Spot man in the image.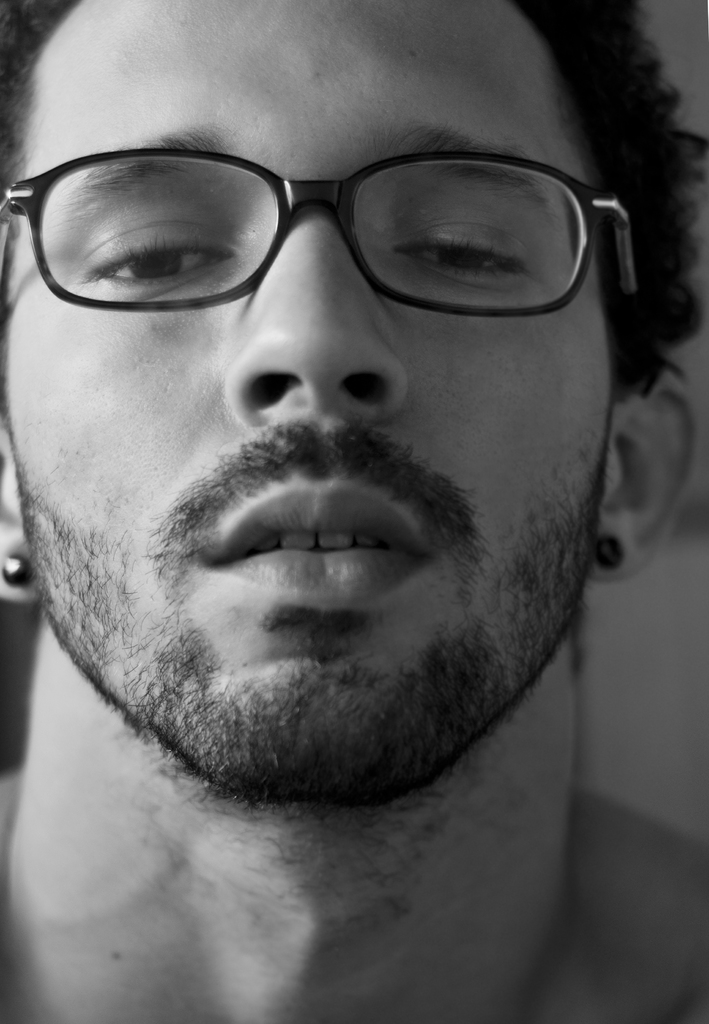
man found at (0,1,708,1022).
